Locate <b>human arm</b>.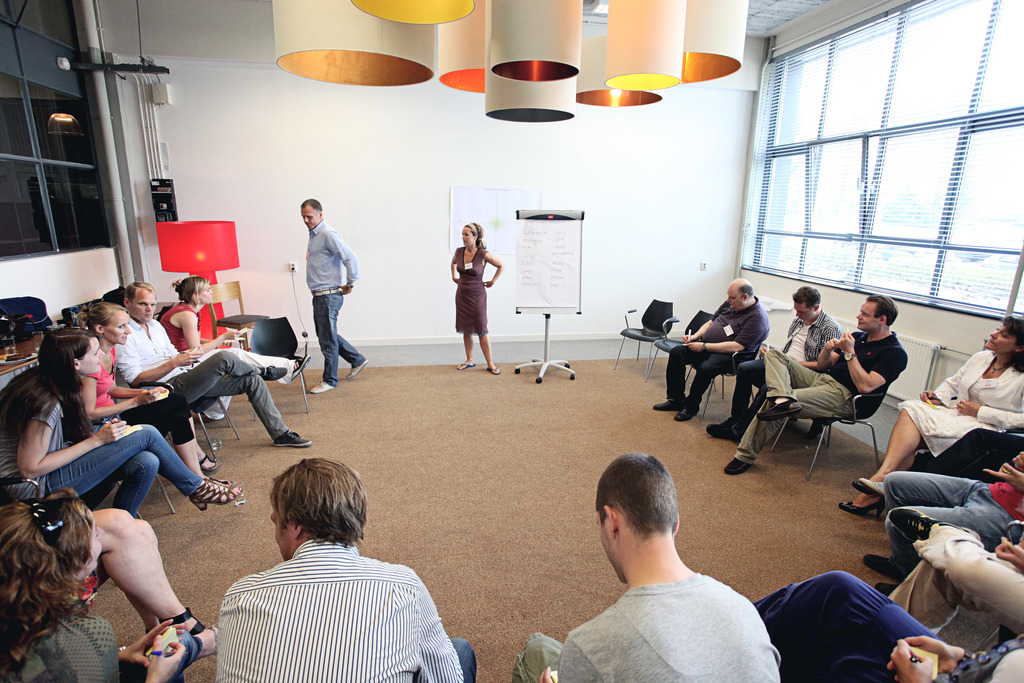
Bounding box: bbox=[74, 375, 157, 425].
